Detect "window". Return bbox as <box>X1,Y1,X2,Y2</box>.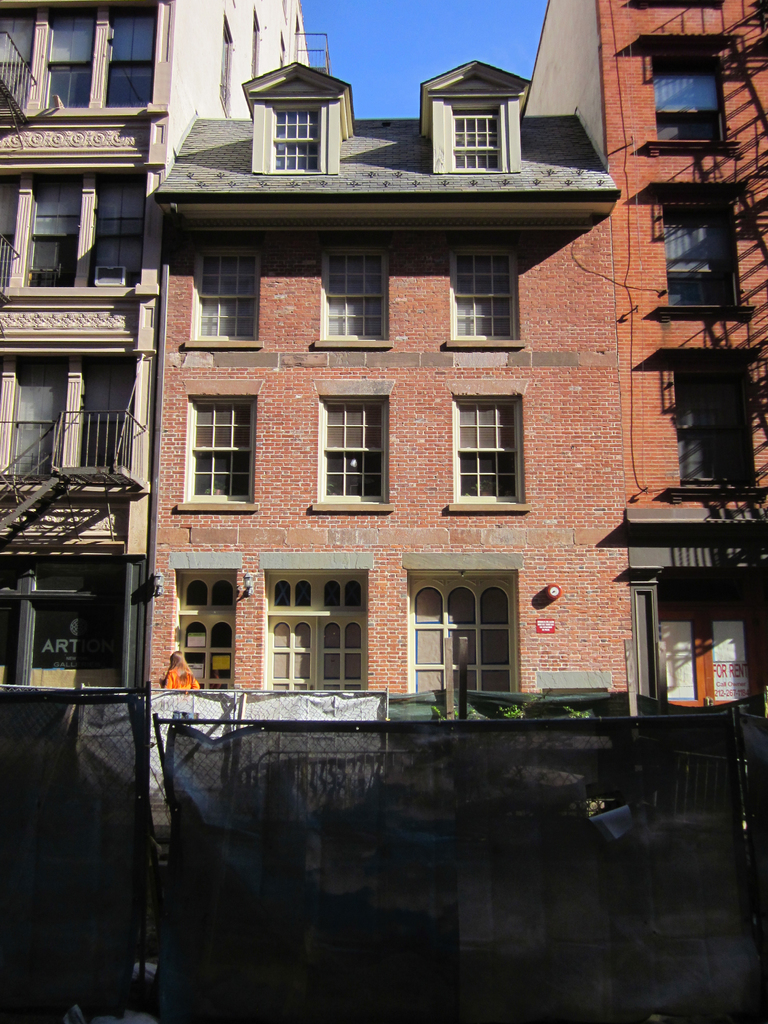
<box>319,250,384,342</box>.
